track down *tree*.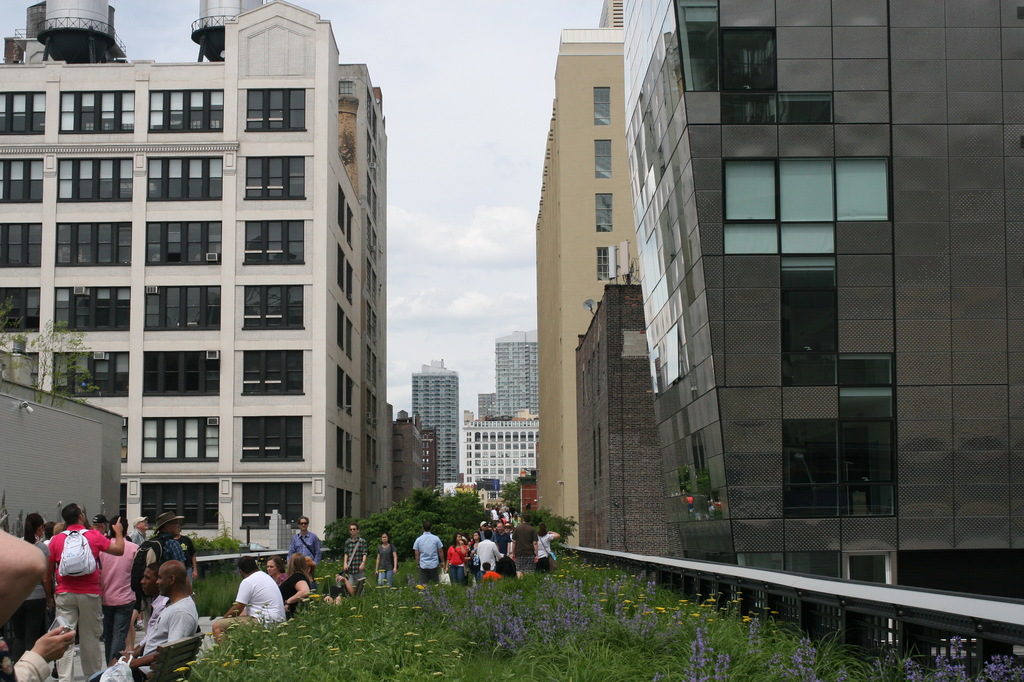
Tracked to [525,505,573,539].
